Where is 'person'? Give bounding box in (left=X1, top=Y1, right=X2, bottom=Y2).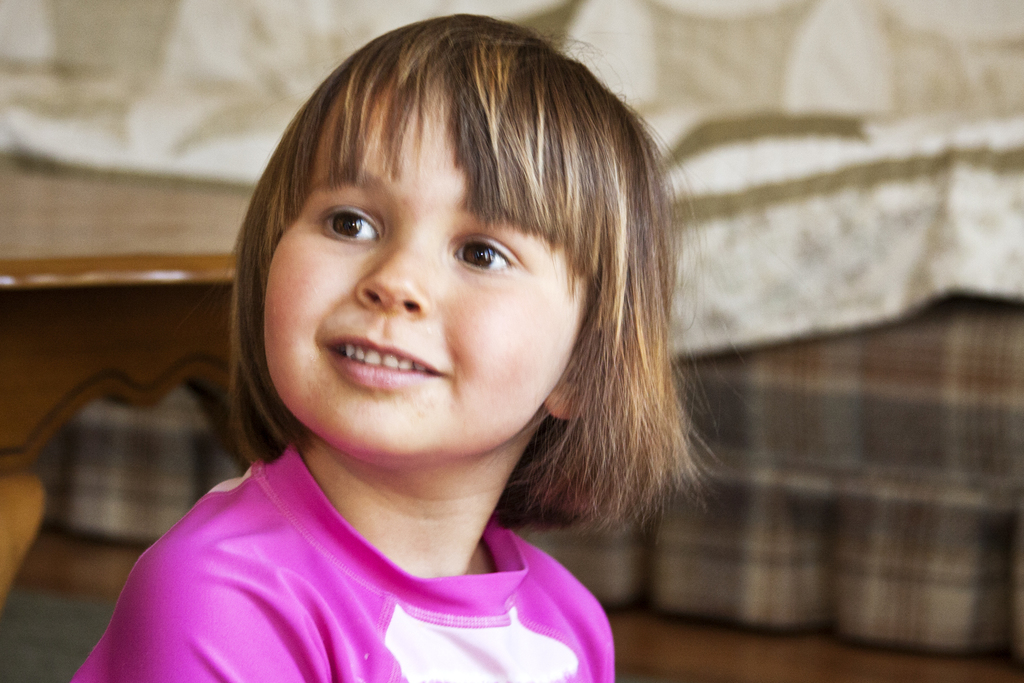
(left=69, top=13, right=726, bottom=682).
